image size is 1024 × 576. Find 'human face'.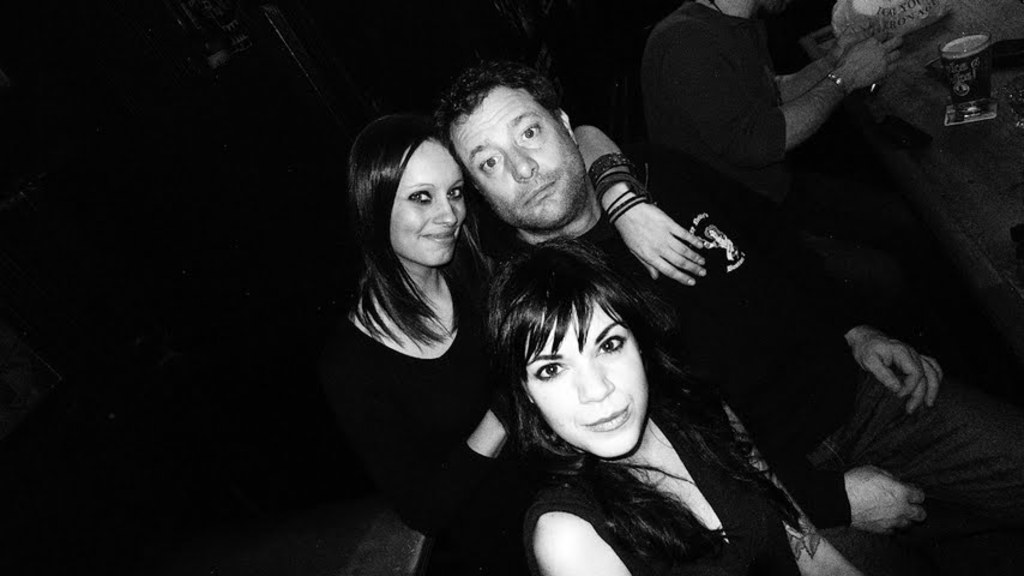
box=[386, 154, 468, 265].
